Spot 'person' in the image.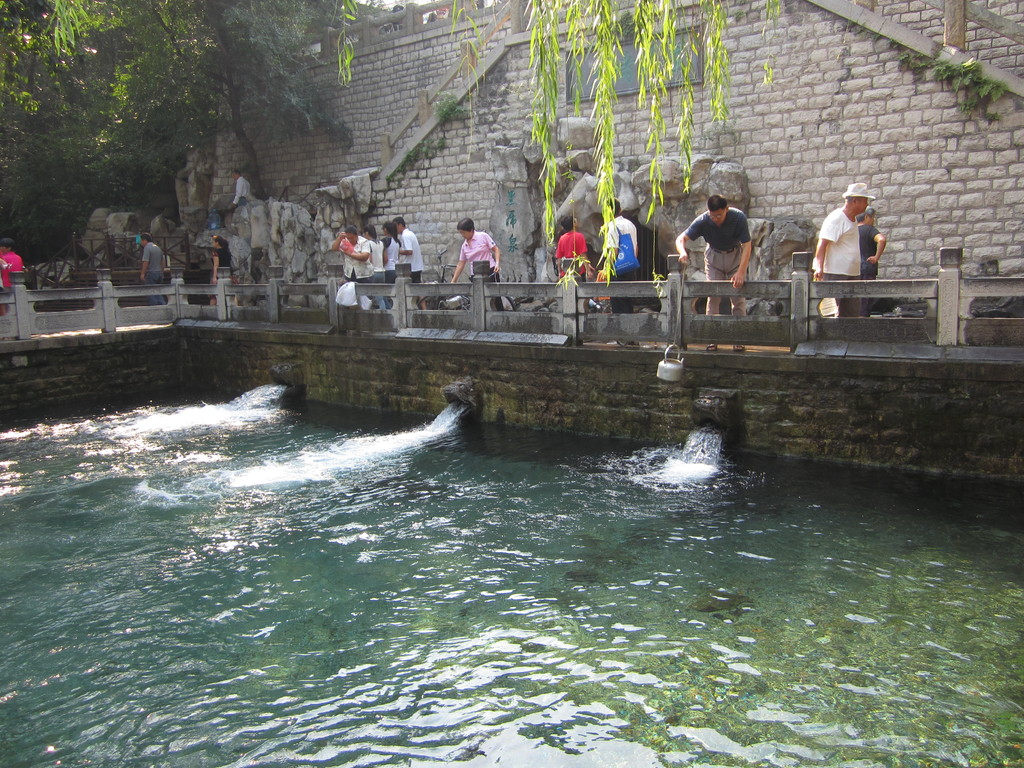
'person' found at <region>392, 218, 426, 318</region>.
